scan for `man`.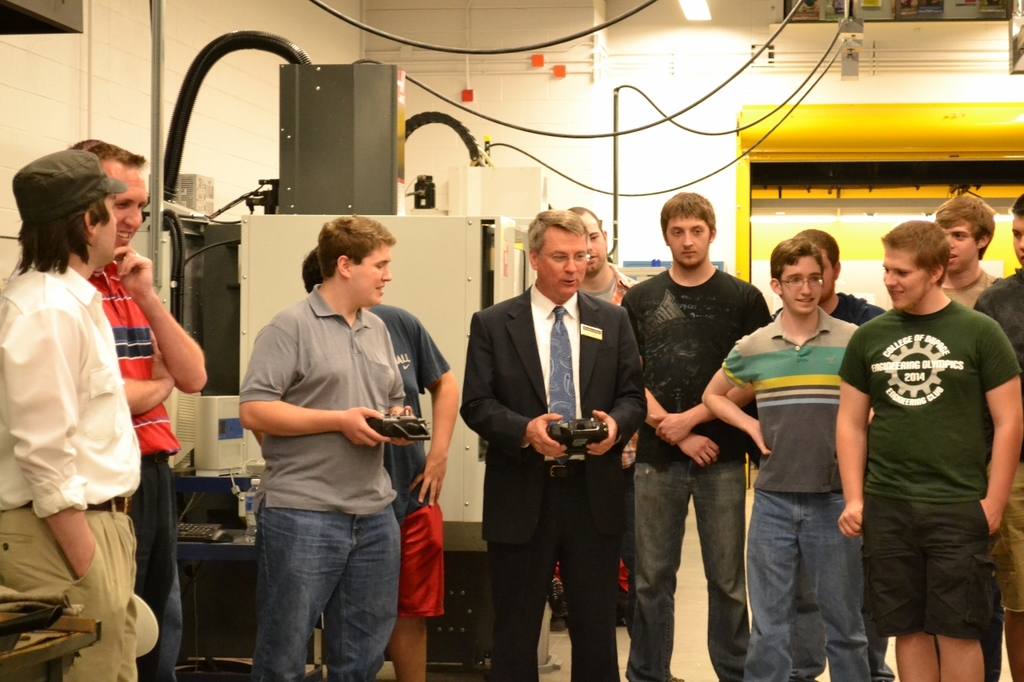
Scan result: rect(697, 241, 867, 677).
